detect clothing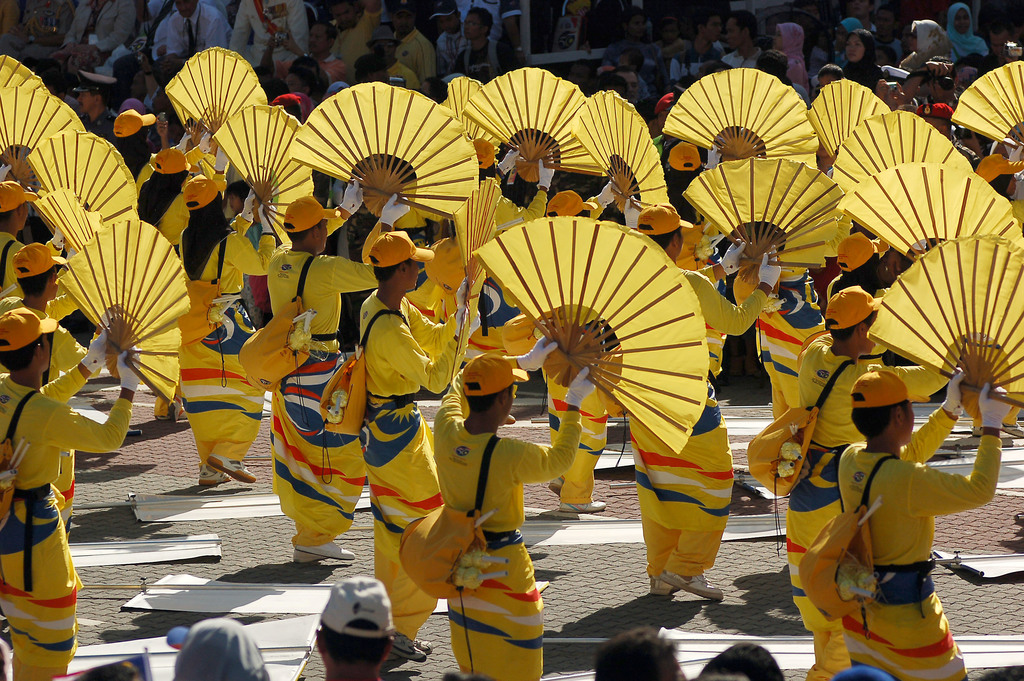
<box>779,343,965,666</box>
